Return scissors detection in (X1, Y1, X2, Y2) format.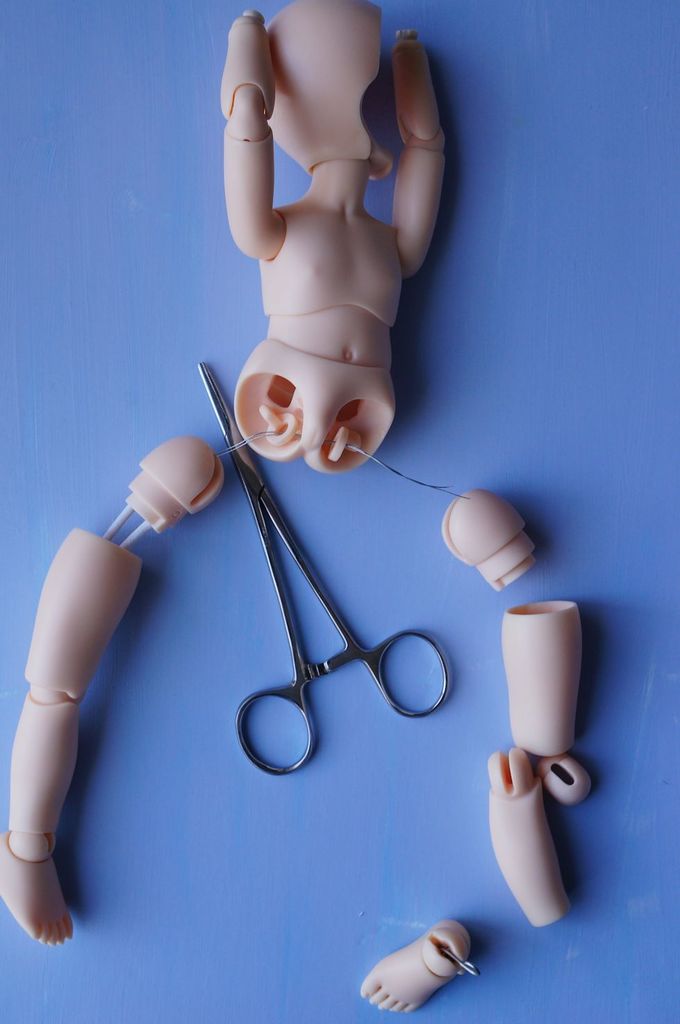
(198, 352, 448, 771).
